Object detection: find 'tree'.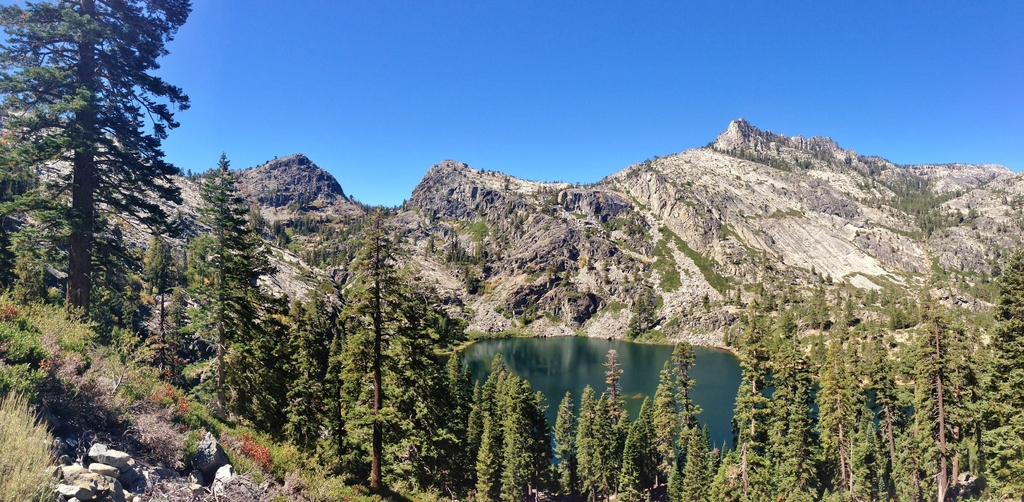
329,222,454,501.
